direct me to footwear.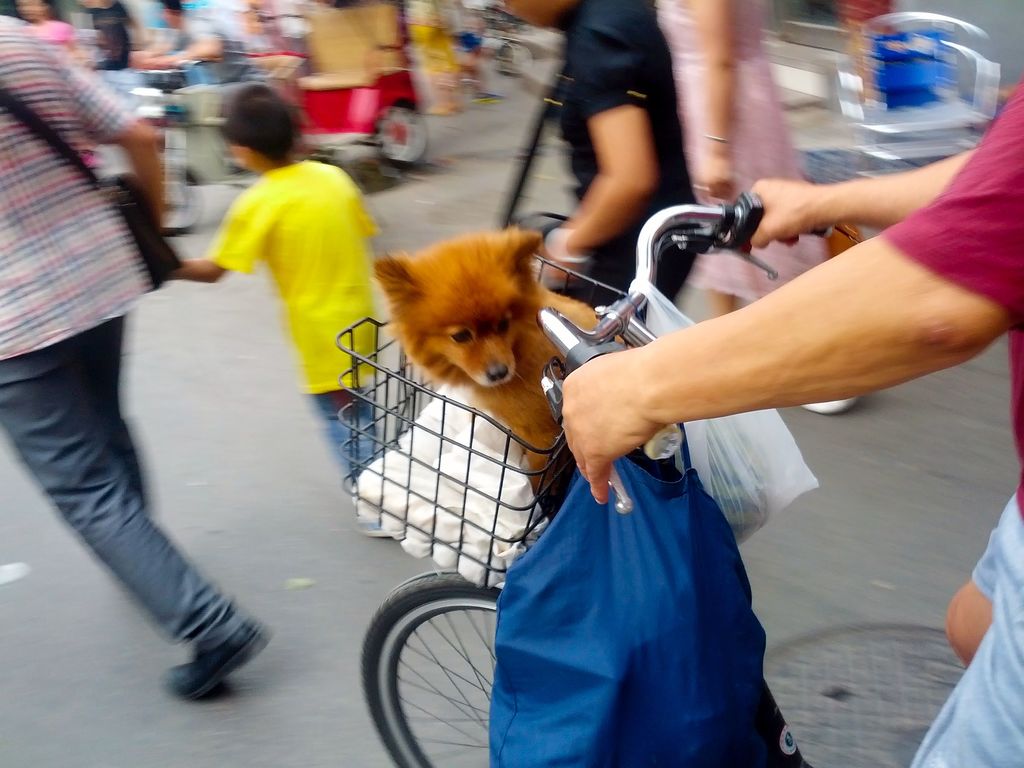
Direction: 167,621,259,693.
